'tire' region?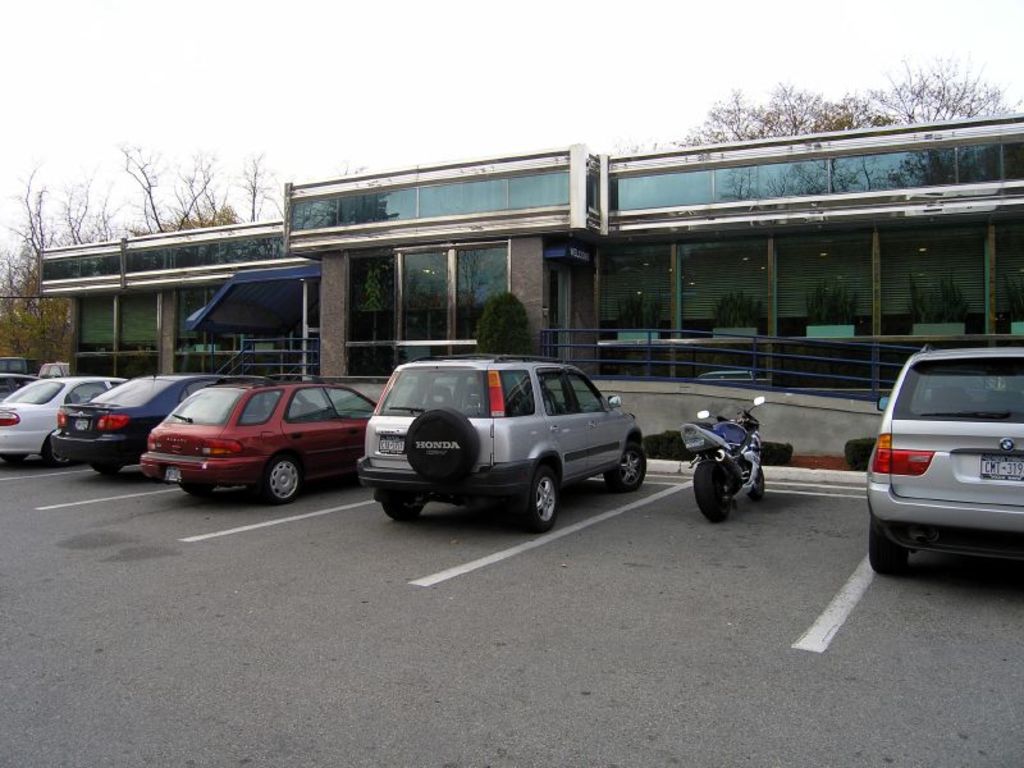
Rect(406, 407, 480, 480)
